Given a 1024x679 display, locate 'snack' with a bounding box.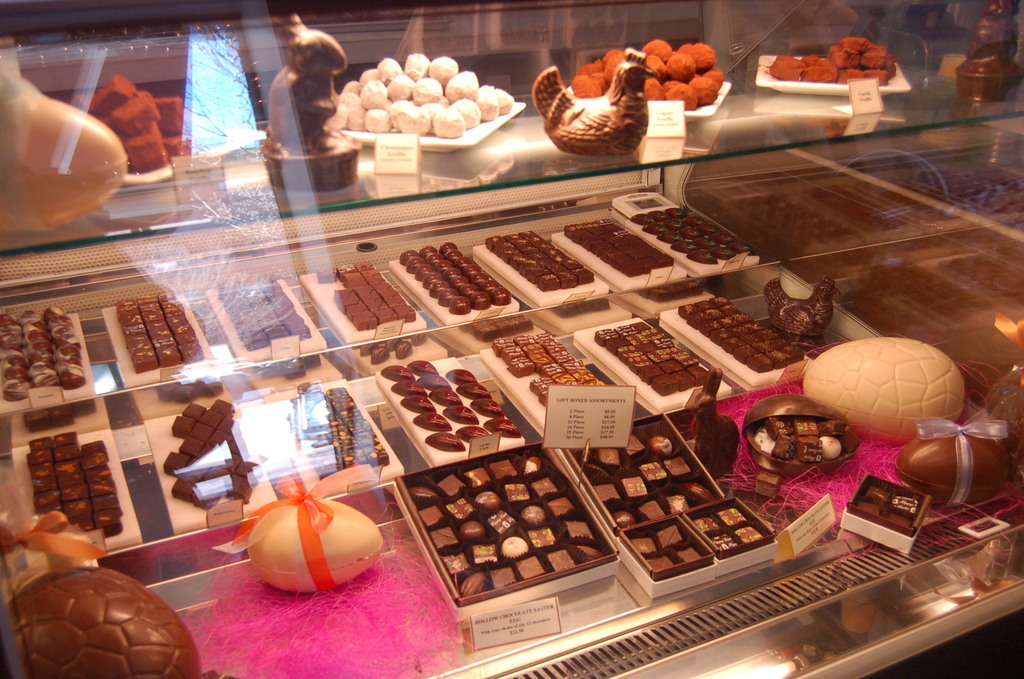
Located: <region>623, 433, 644, 459</region>.
